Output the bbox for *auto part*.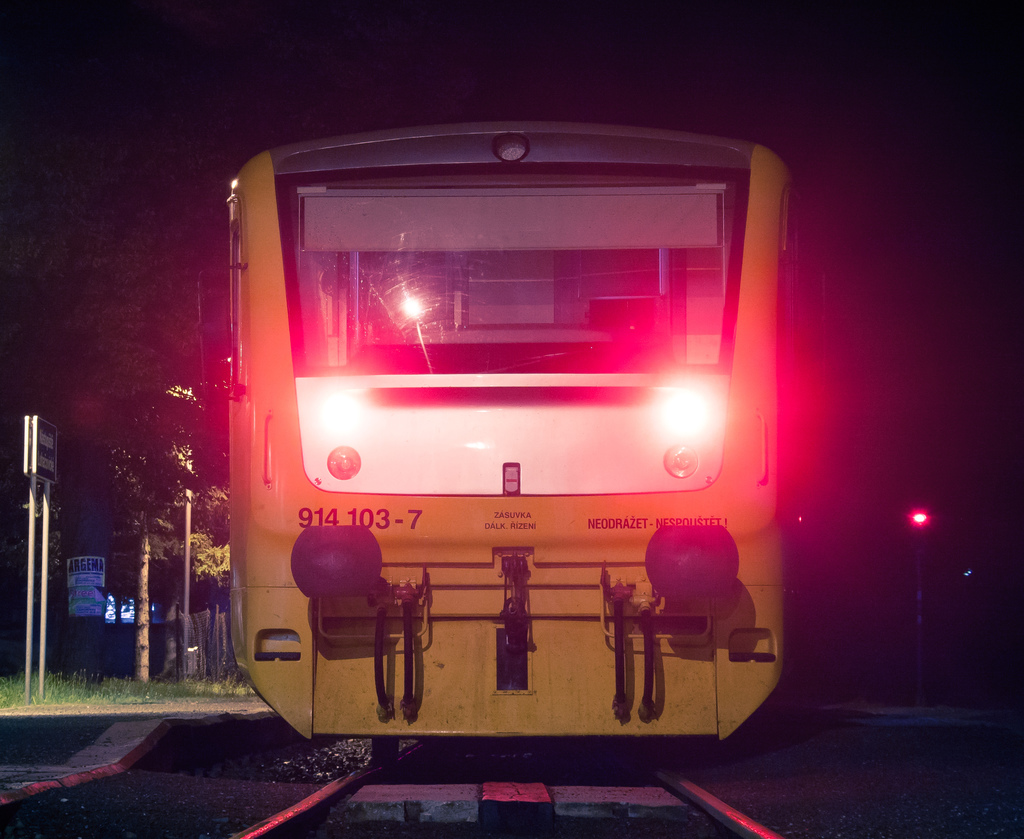
(left=603, top=579, right=630, bottom=725).
